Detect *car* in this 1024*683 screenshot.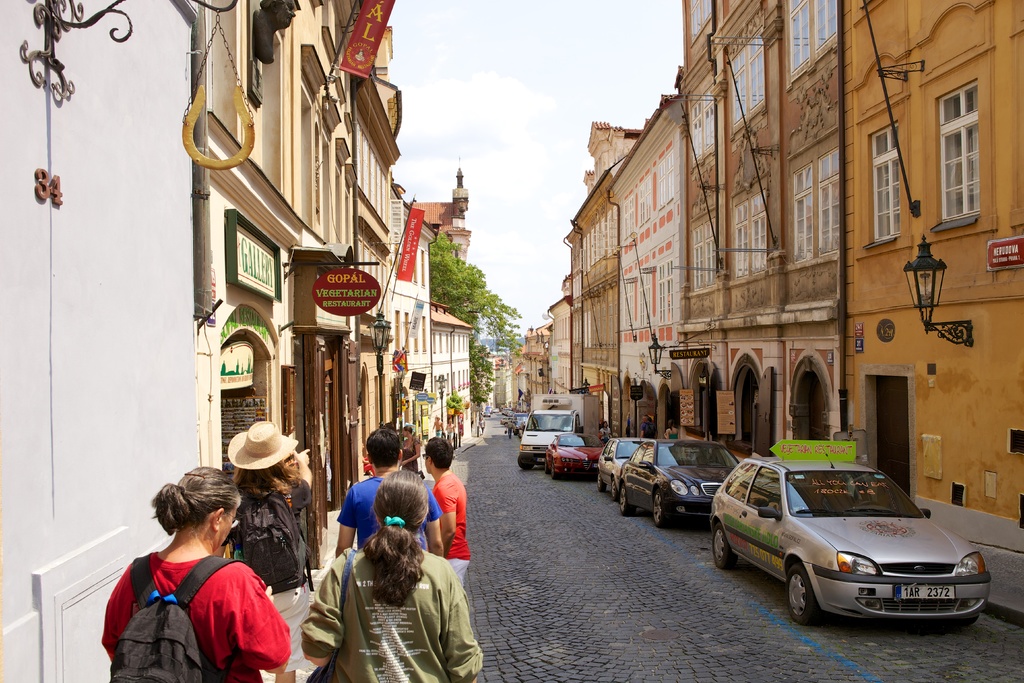
Detection: x1=499 y1=419 x2=513 y2=425.
